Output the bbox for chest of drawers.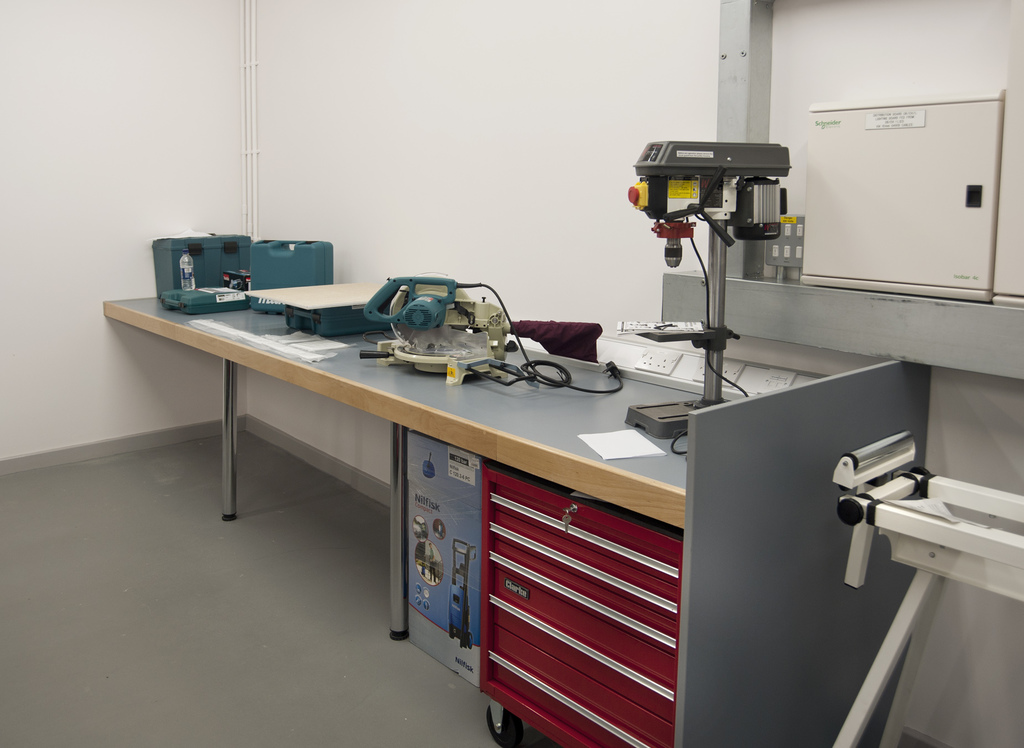
box(479, 463, 684, 747).
